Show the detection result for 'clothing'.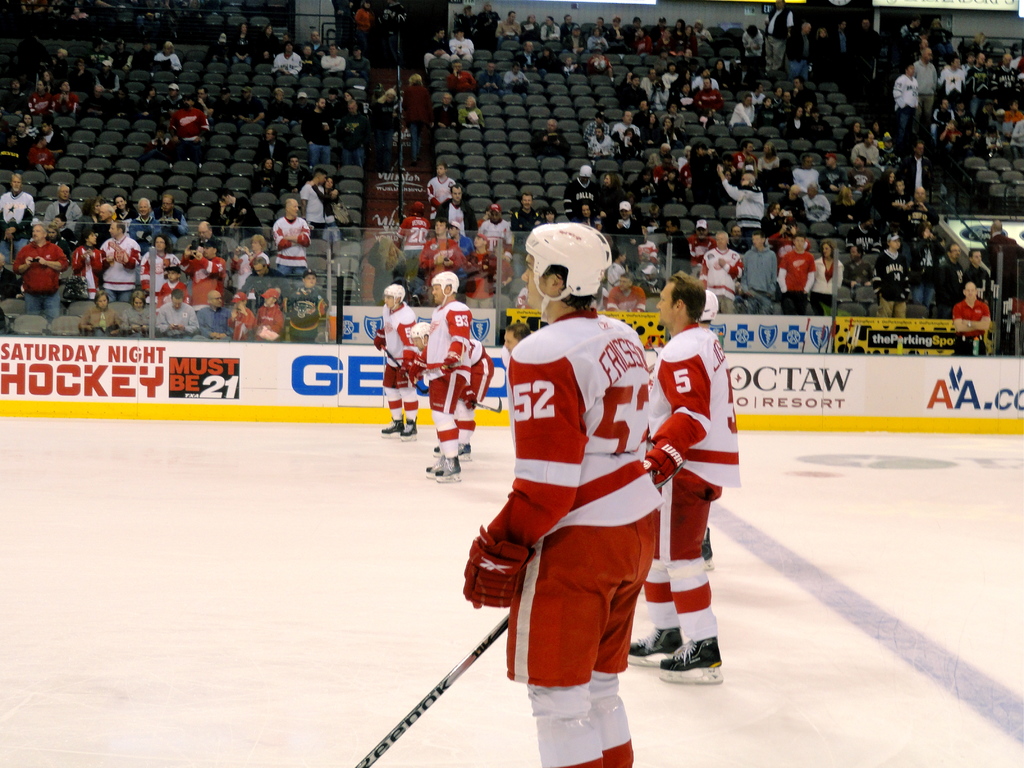
bbox=[434, 177, 463, 221].
